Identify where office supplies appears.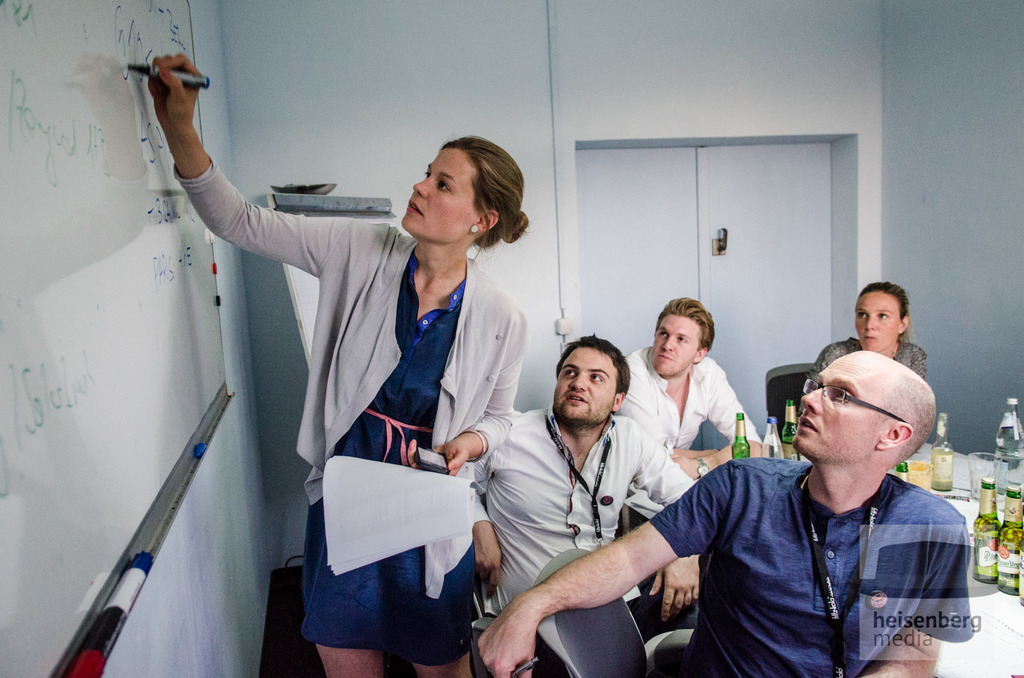
Appears at <box>997,487,1023,592</box>.
